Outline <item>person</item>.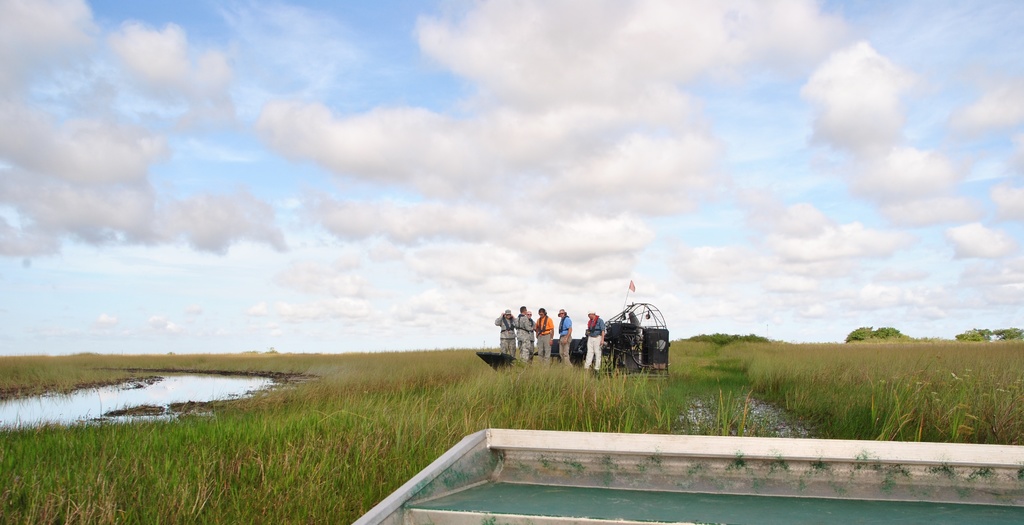
Outline: bbox(532, 313, 553, 369).
